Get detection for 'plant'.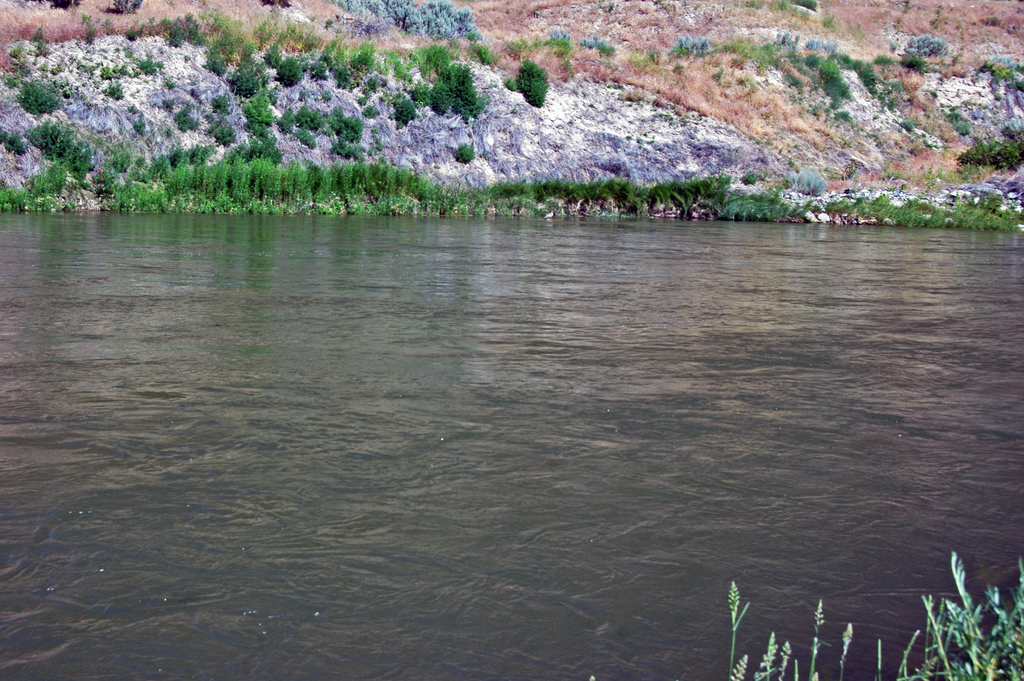
Detection: <box>922,167,940,187</box>.
